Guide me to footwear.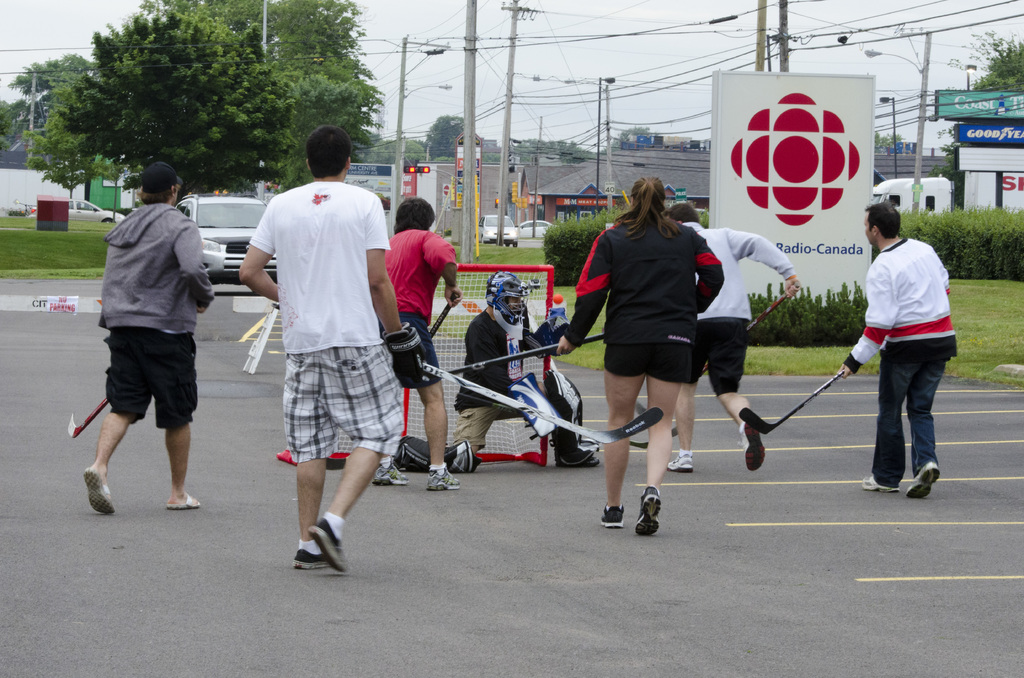
Guidance: {"left": 292, "top": 547, "right": 335, "bottom": 569}.
